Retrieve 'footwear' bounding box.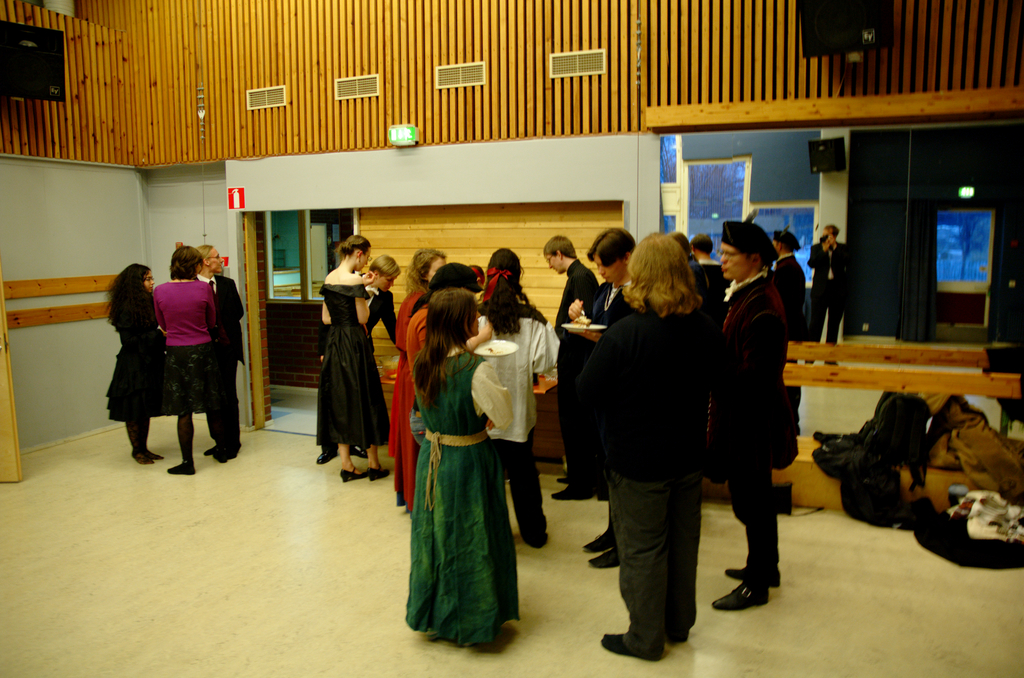
Bounding box: rect(316, 455, 338, 466).
